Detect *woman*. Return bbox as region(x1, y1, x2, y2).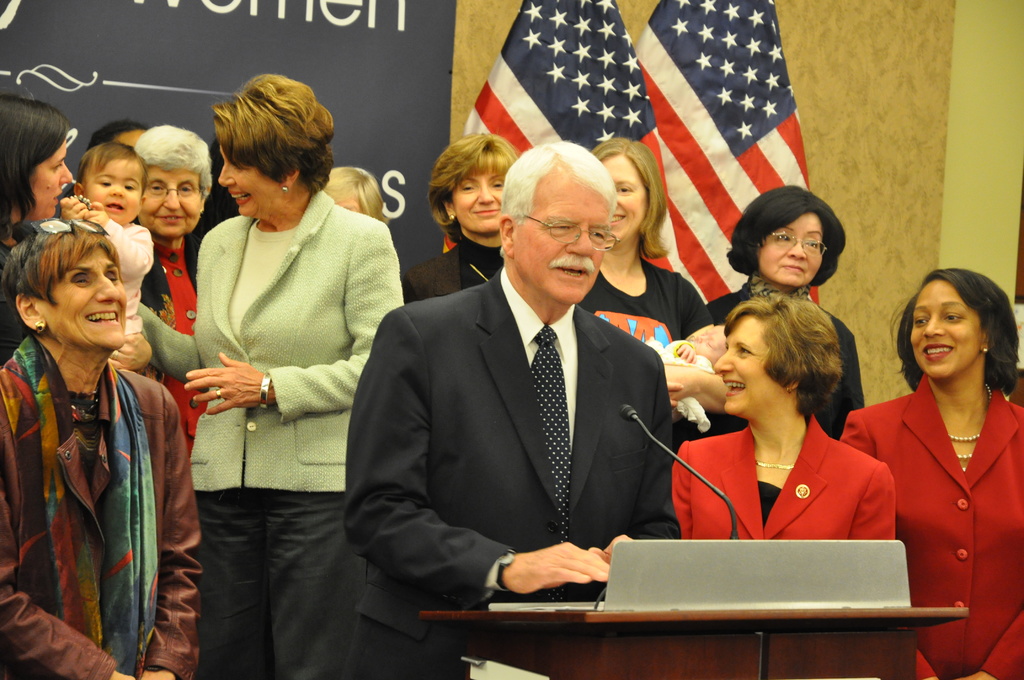
region(0, 89, 160, 373).
